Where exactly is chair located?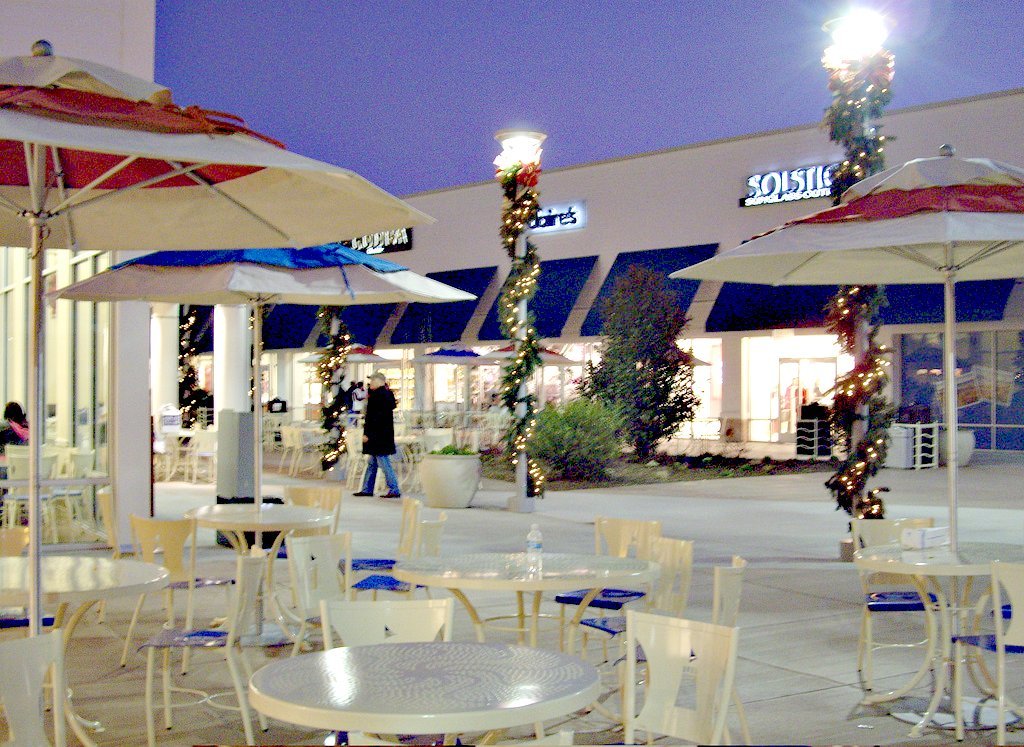
Its bounding box is BBox(853, 512, 994, 695).
